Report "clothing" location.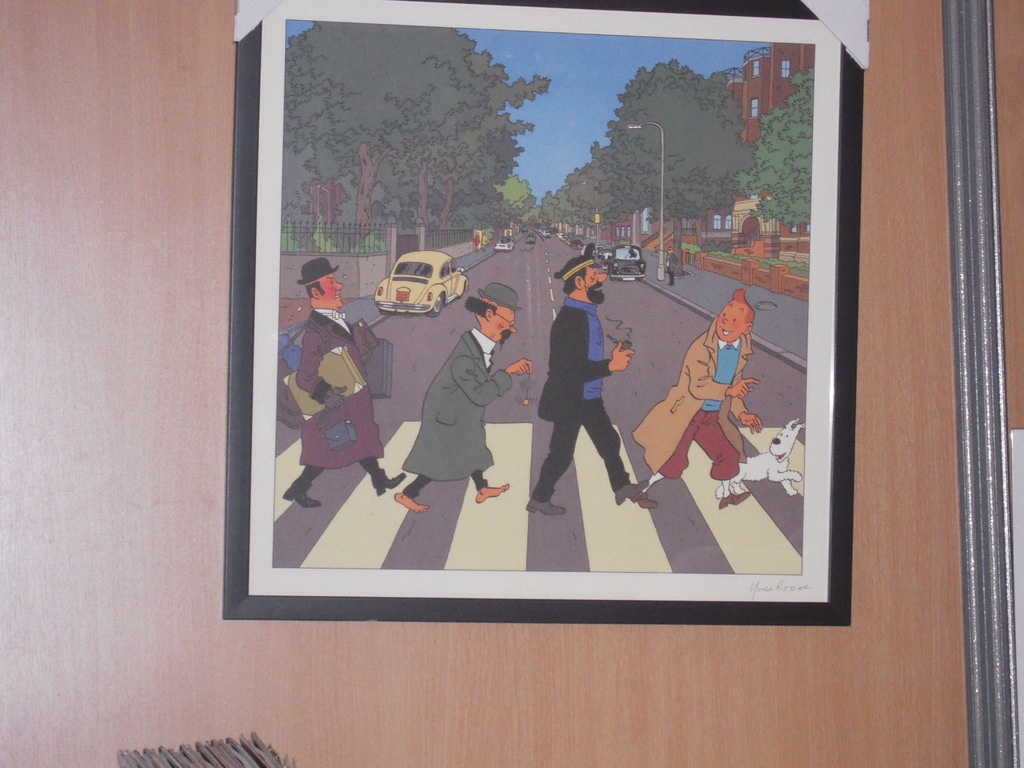
Report: <box>292,311,390,499</box>.
